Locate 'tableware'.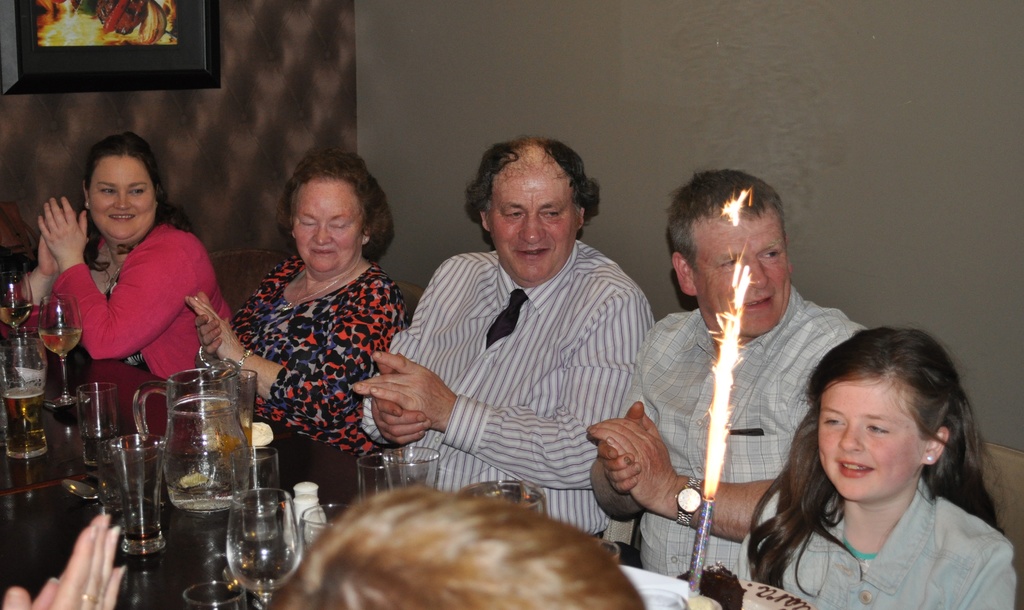
Bounding box: (x1=300, y1=505, x2=347, y2=547).
